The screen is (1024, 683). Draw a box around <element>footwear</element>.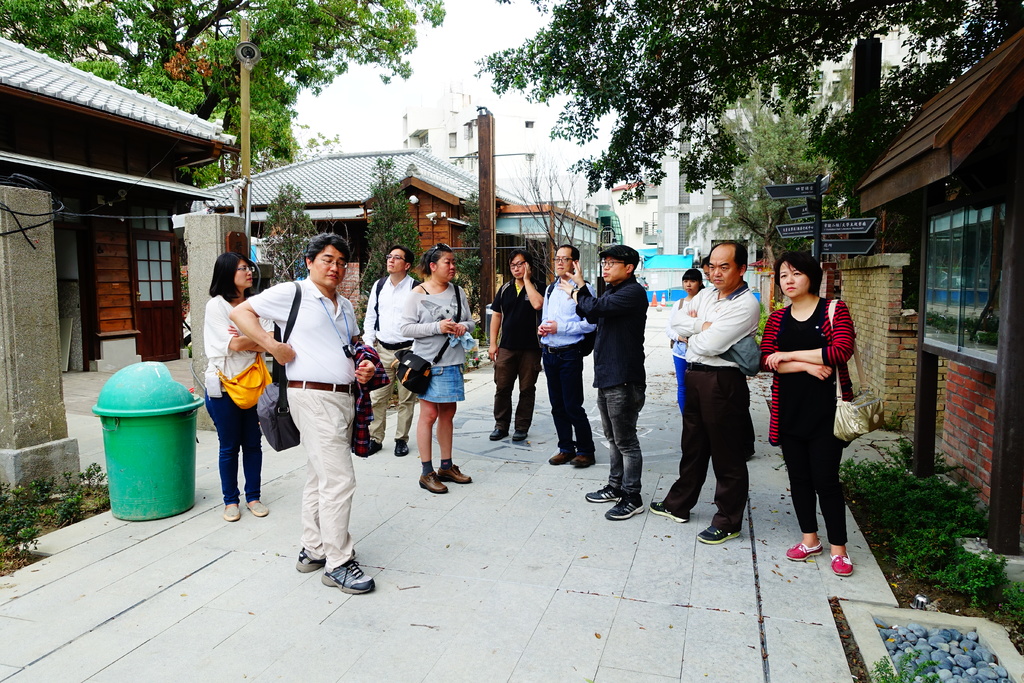
(488,427,507,441).
